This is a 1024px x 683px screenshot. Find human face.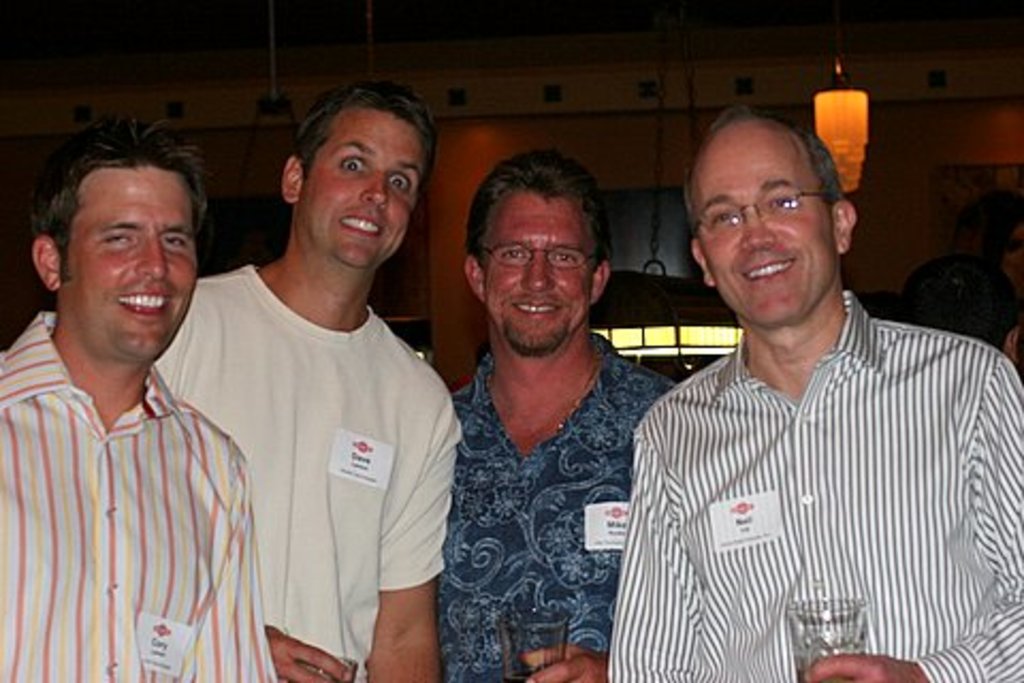
Bounding box: left=301, top=107, right=412, bottom=273.
